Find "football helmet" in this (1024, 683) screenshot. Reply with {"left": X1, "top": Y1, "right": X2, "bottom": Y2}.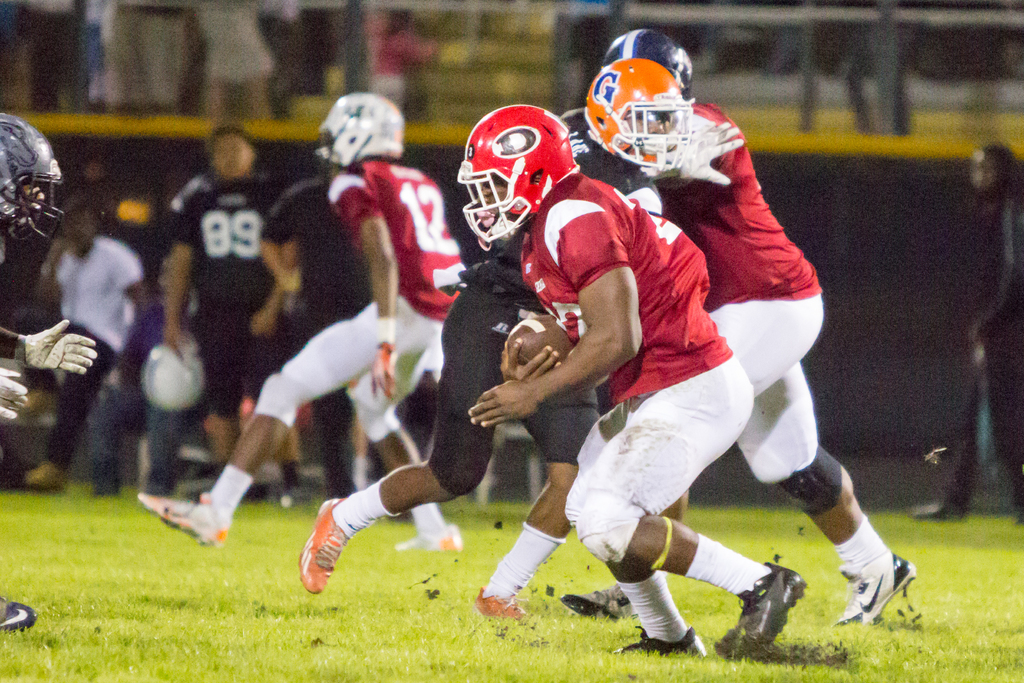
{"left": 451, "top": 101, "right": 574, "bottom": 243}.
